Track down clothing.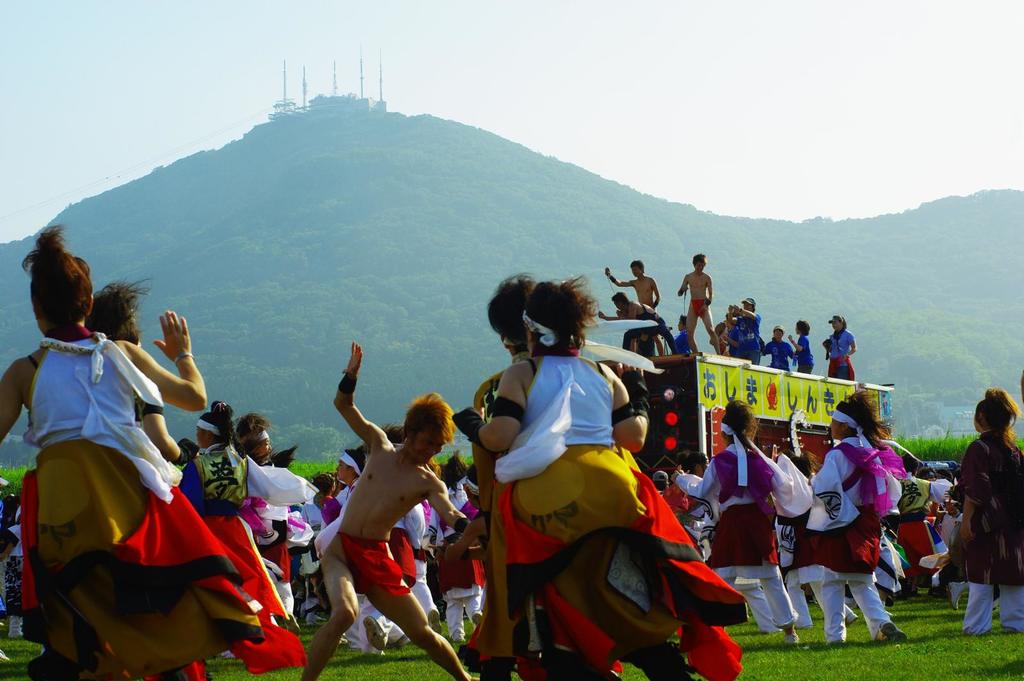
Tracked to x1=394 y1=502 x2=438 y2=621.
